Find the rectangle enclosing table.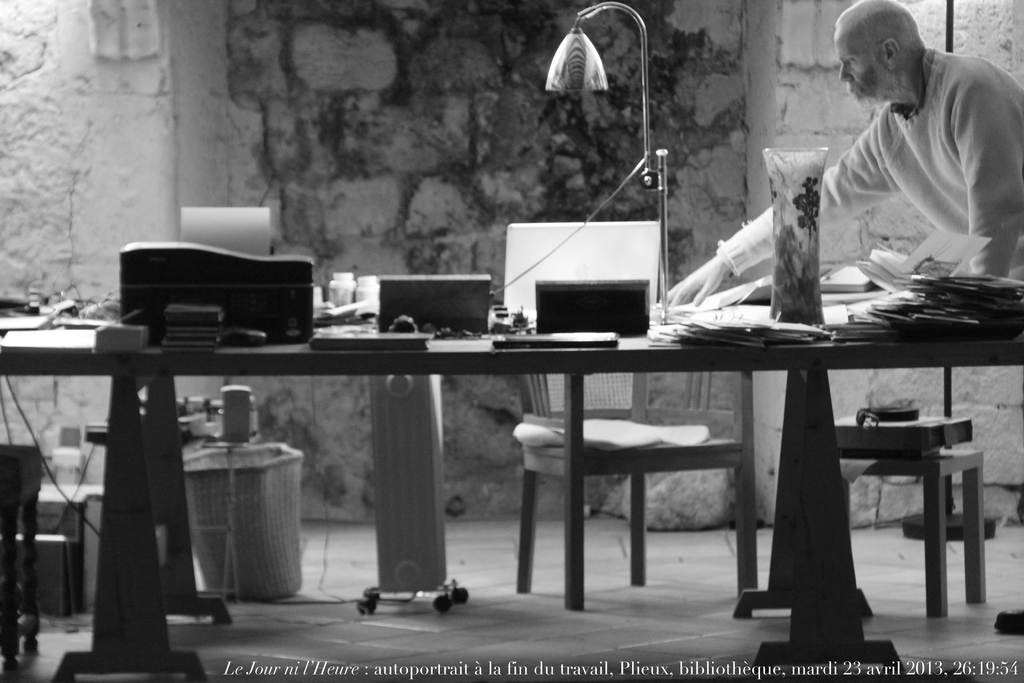
rect(0, 301, 1023, 682).
